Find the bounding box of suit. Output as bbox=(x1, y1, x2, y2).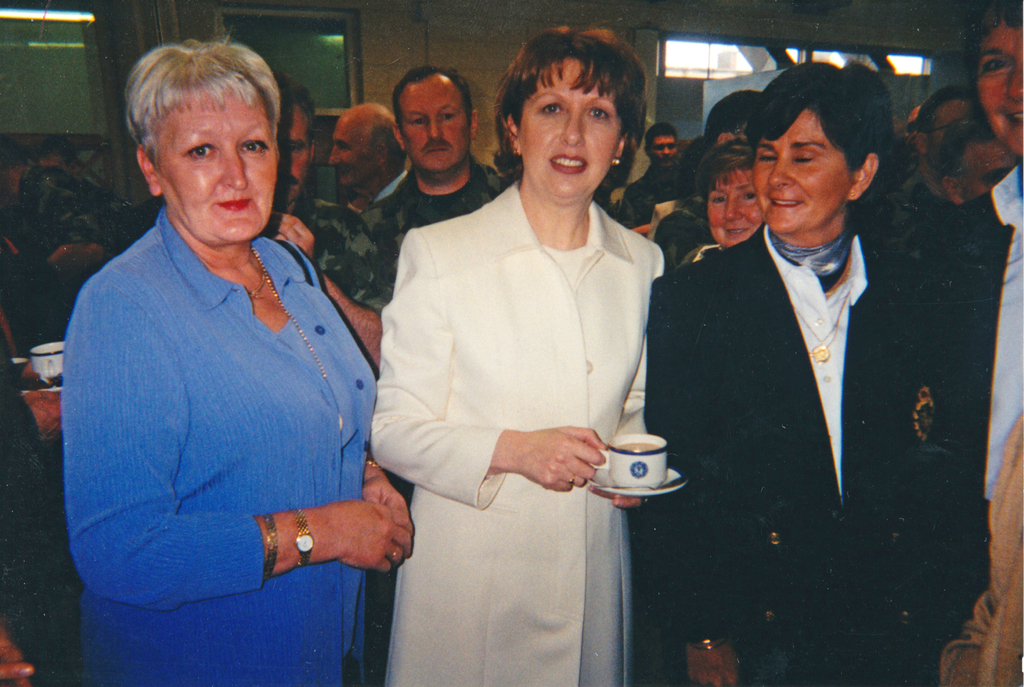
bbox=(917, 185, 1014, 561).
